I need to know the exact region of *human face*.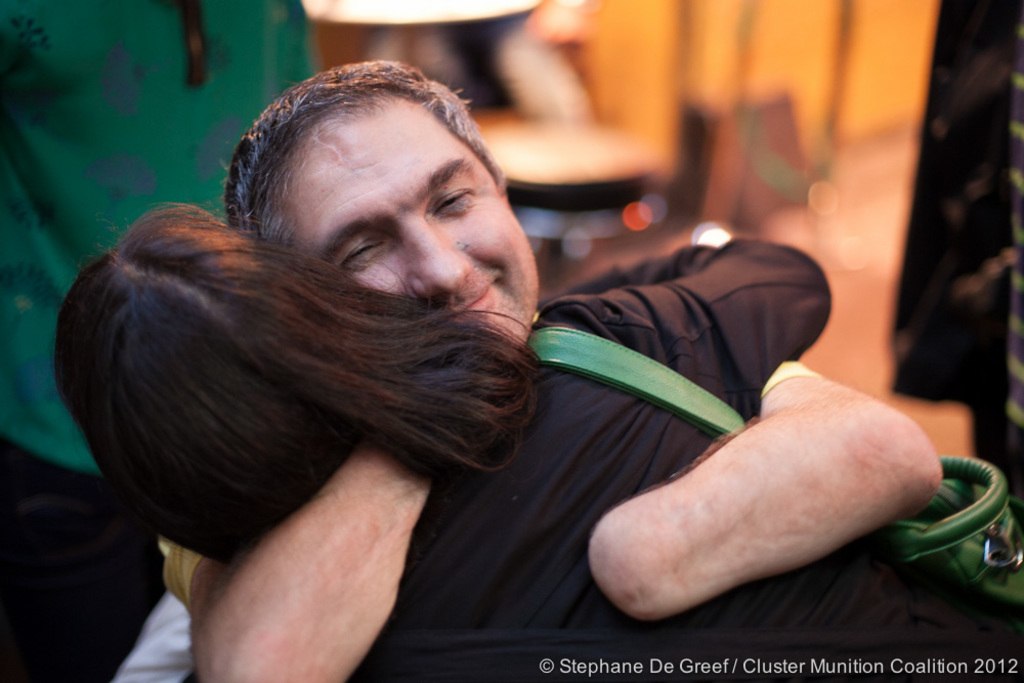
Region: crop(285, 106, 539, 346).
